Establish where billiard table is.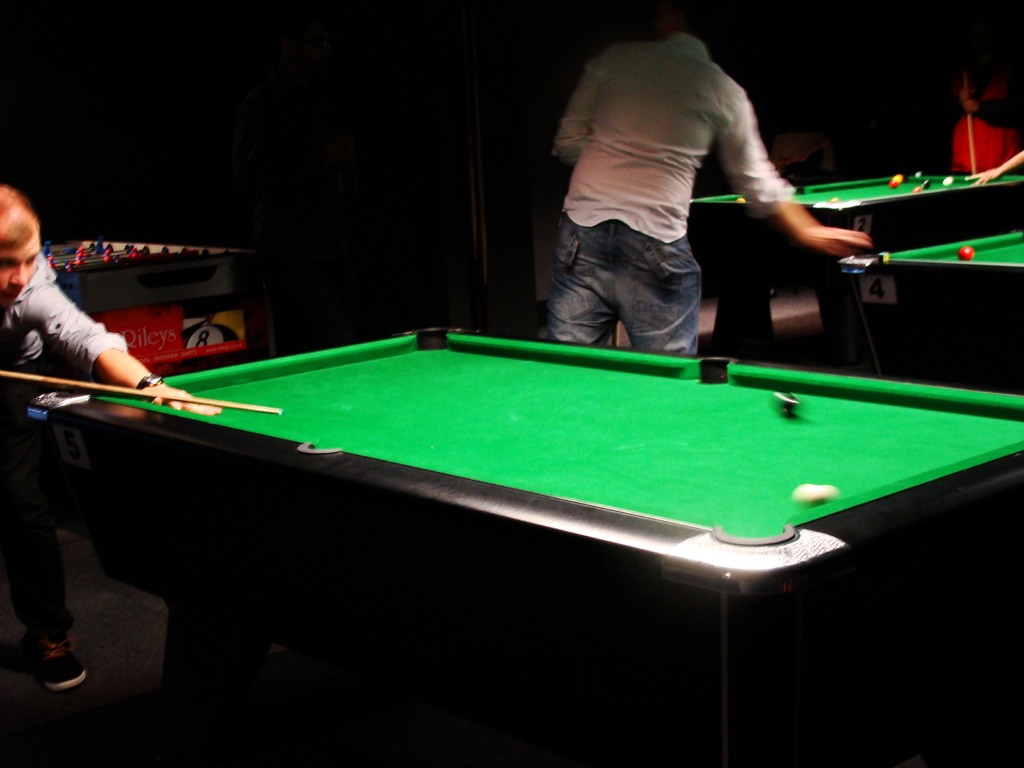
Established at [x1=24, y1=327, x2=1023, y2=767].
